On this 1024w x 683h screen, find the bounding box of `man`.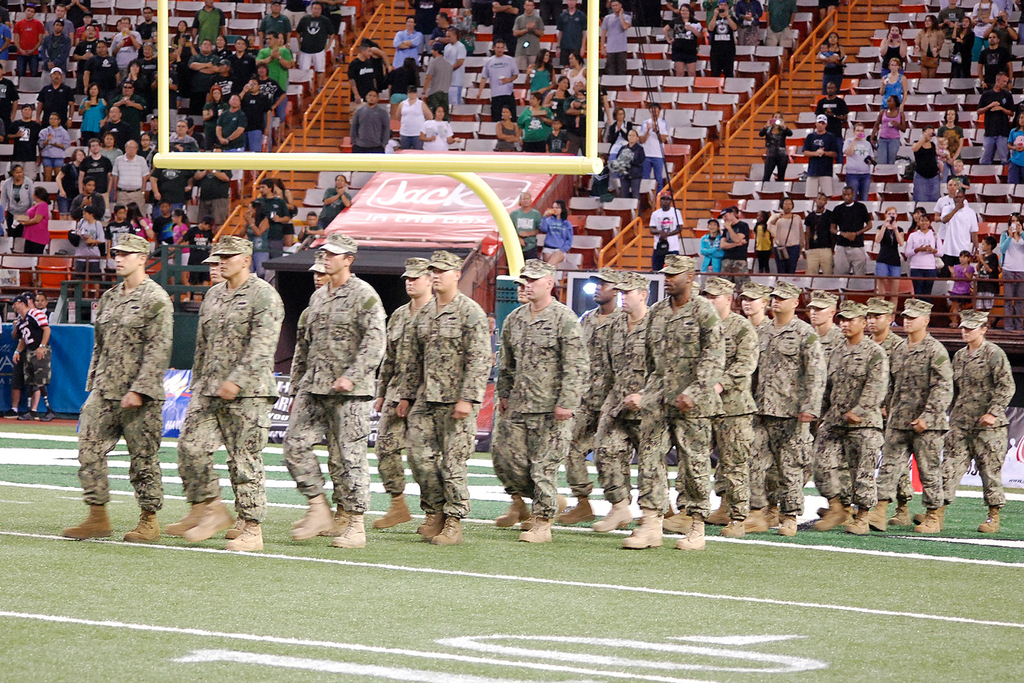
Bounding box: 216 95 245 152.
